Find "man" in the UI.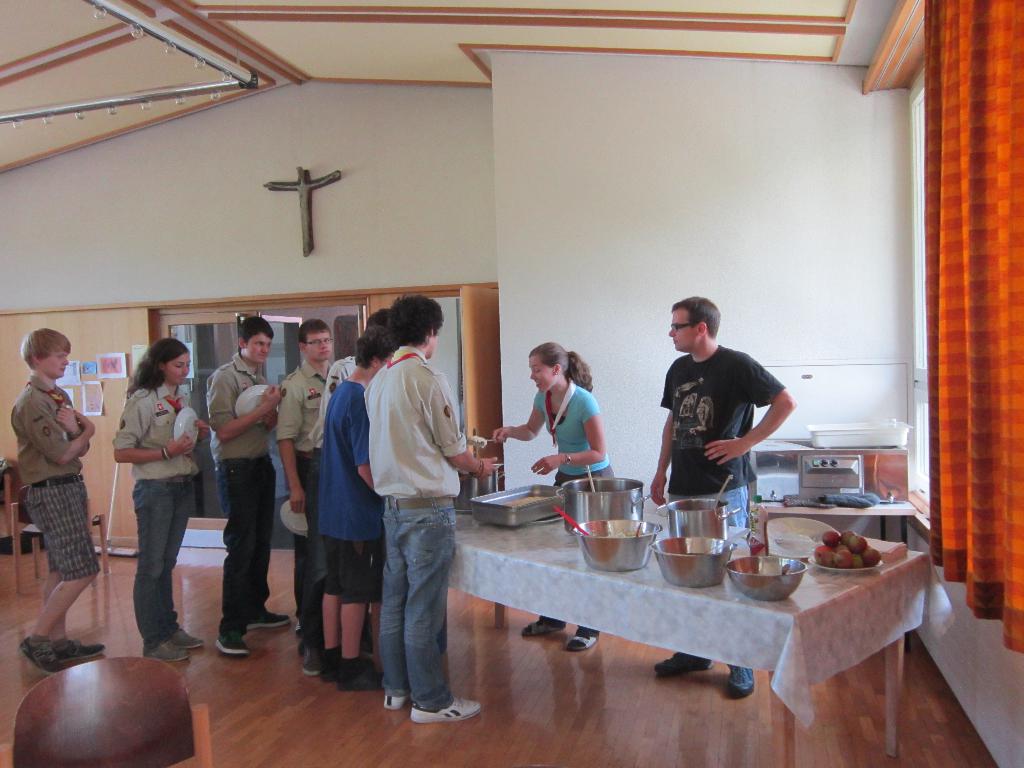
UI element at x1=318 y1=306 x2=391 y2=442.
